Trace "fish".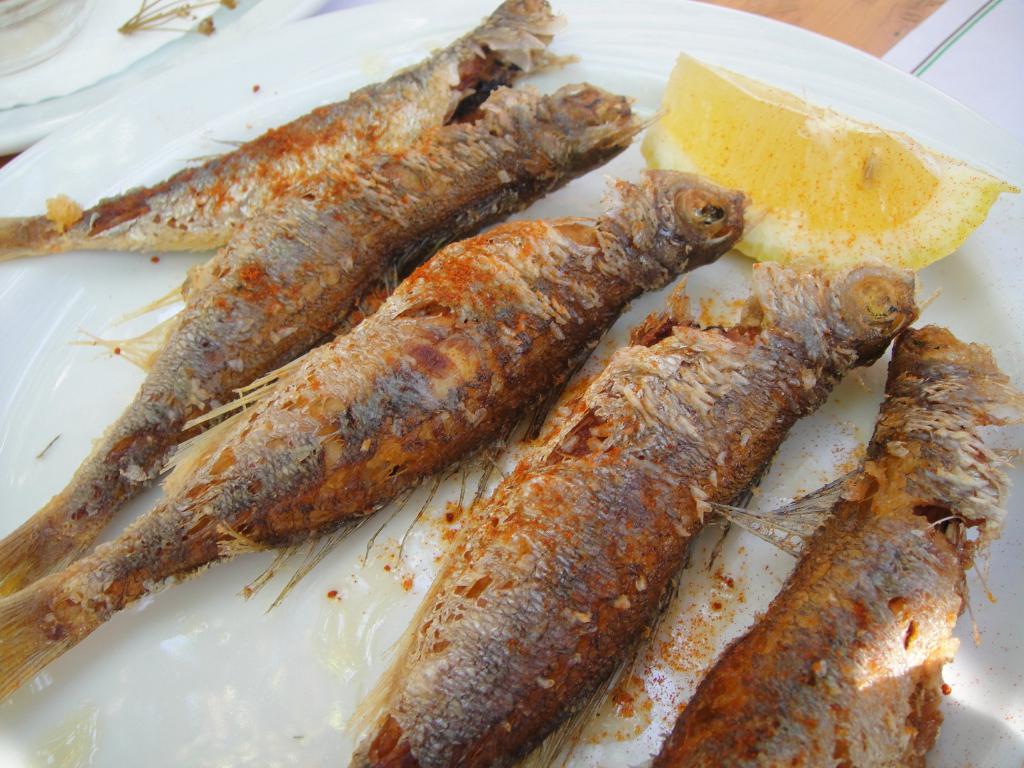
Traced to [326, 246, 928, 767].
